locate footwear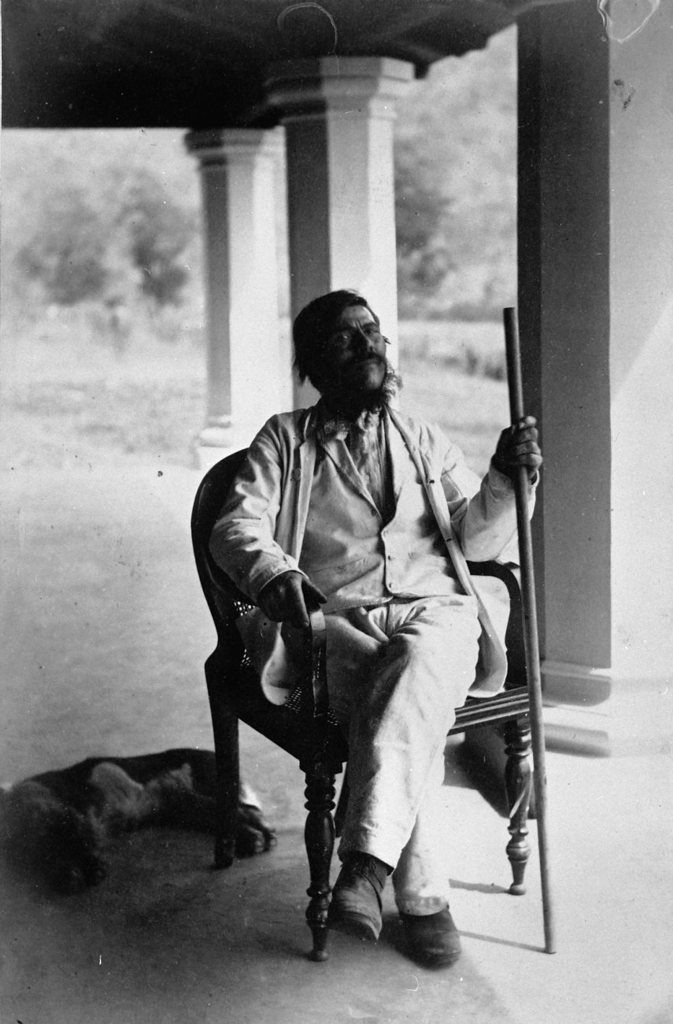
box=[327, 859, 396, 941]
